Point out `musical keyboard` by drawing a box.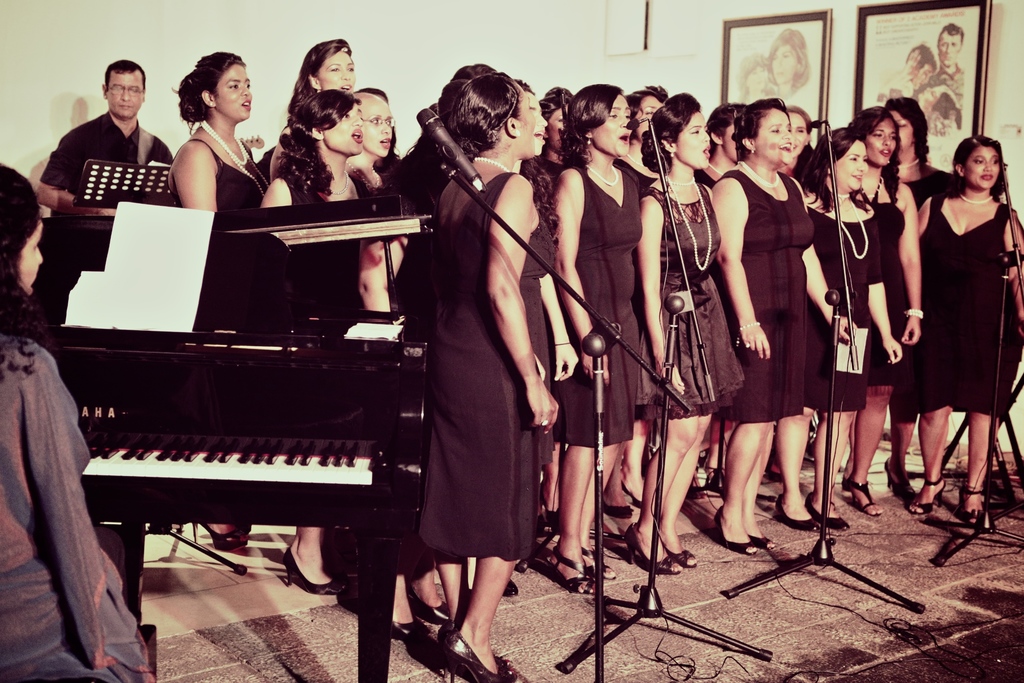
rect(84, 436, 384, 492).
